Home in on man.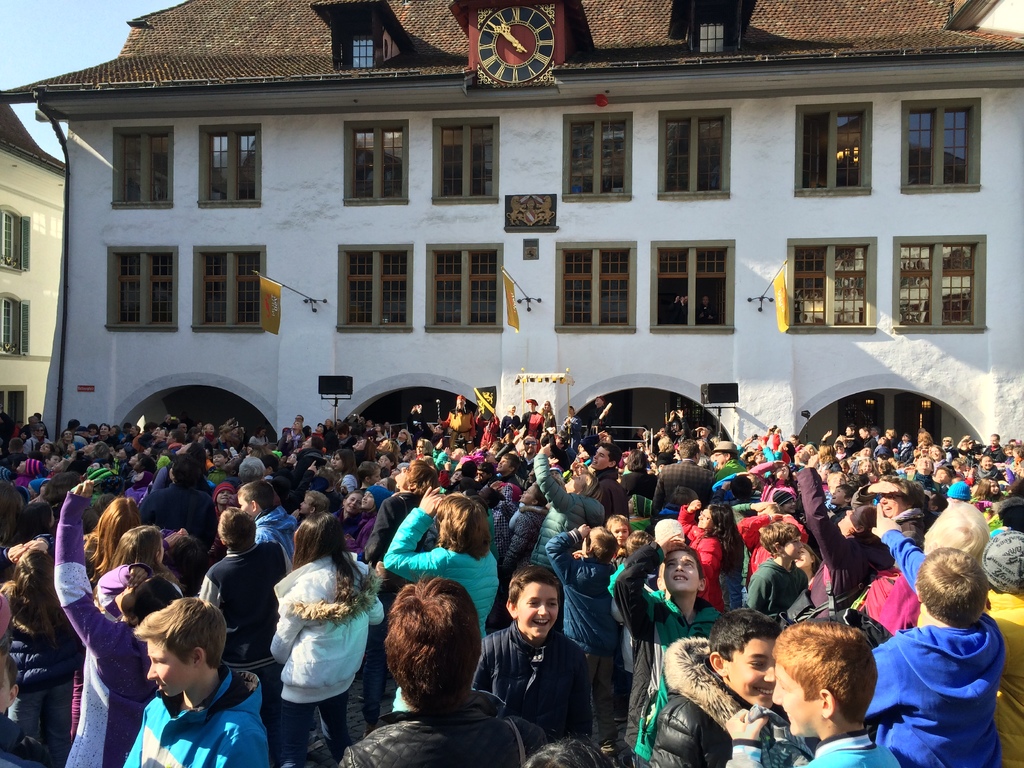
Homed in at <box>708,435,746,489</box>.
